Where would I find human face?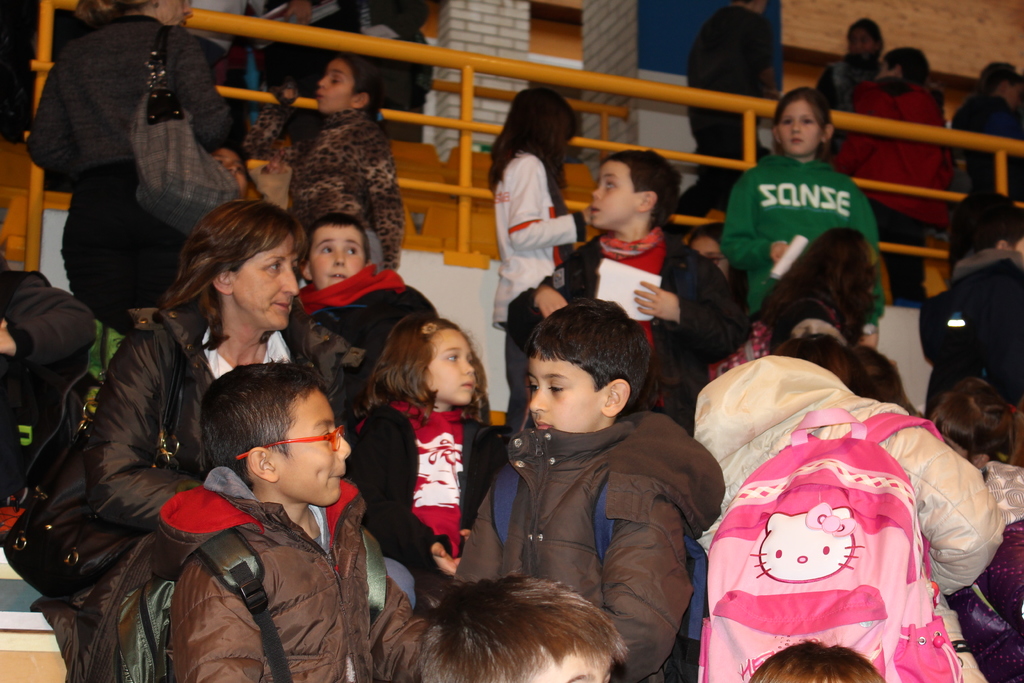
At x1=779, y1=98, x2=819, y2=153.
